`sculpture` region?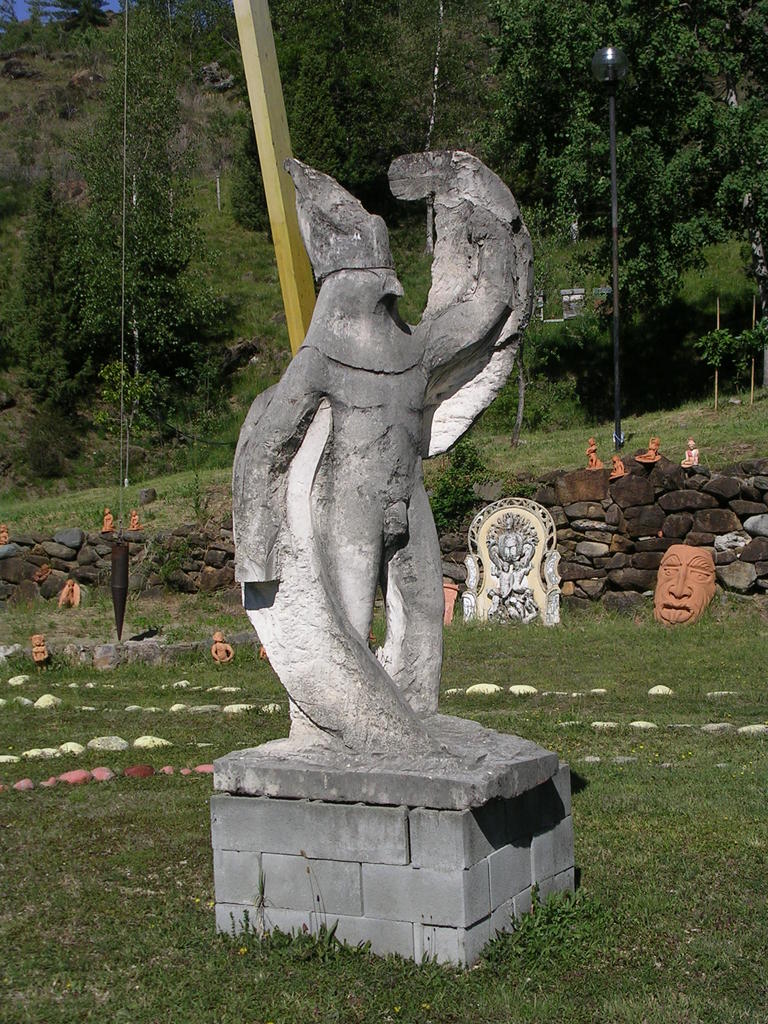
130, 509, 146, 533
